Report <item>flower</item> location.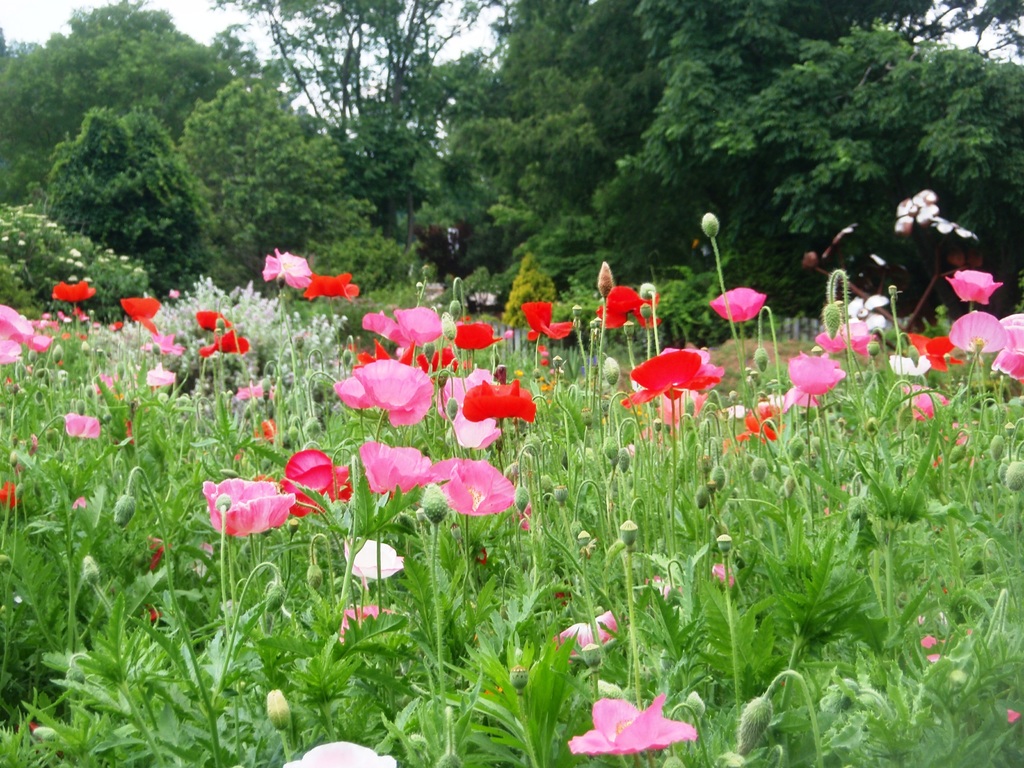
Report: (left=904, top=384, right=948, bottom=425).
